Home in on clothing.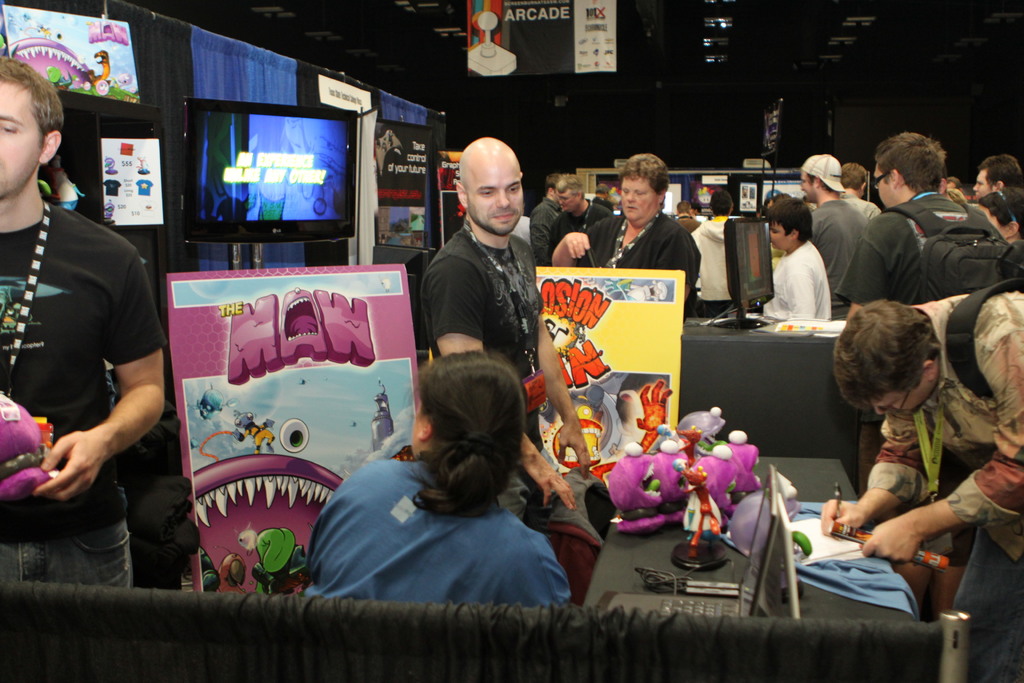
Homed in at bbox(417, 220, 545, 521).
